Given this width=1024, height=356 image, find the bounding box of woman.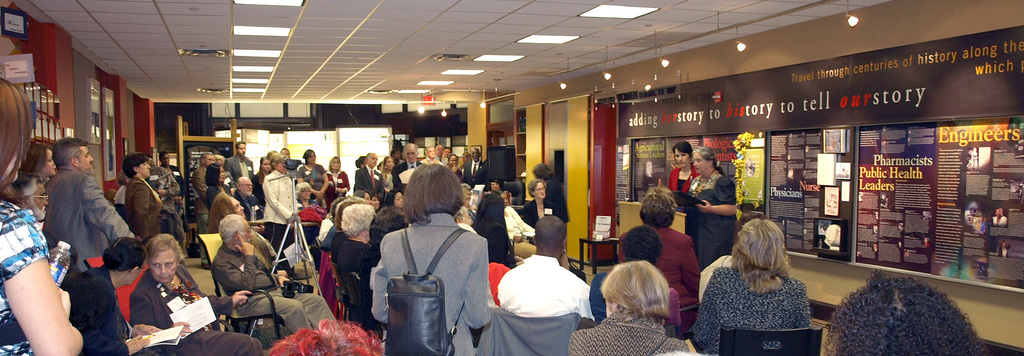
[327,153,355,210].
